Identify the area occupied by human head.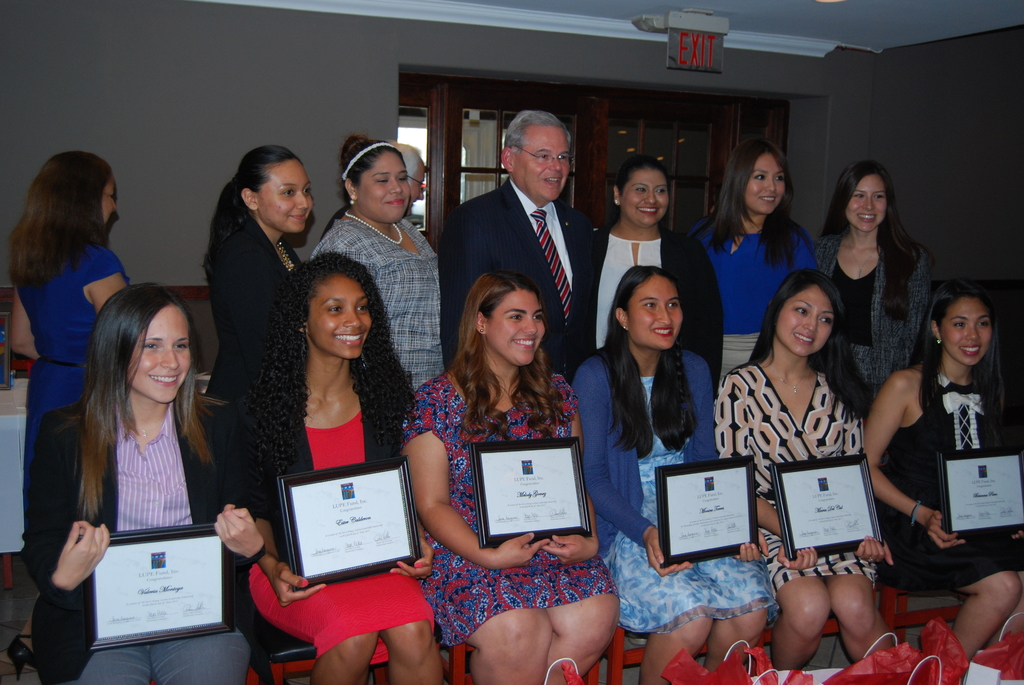
Area: <region>237, 148, 312, 237</region>.
